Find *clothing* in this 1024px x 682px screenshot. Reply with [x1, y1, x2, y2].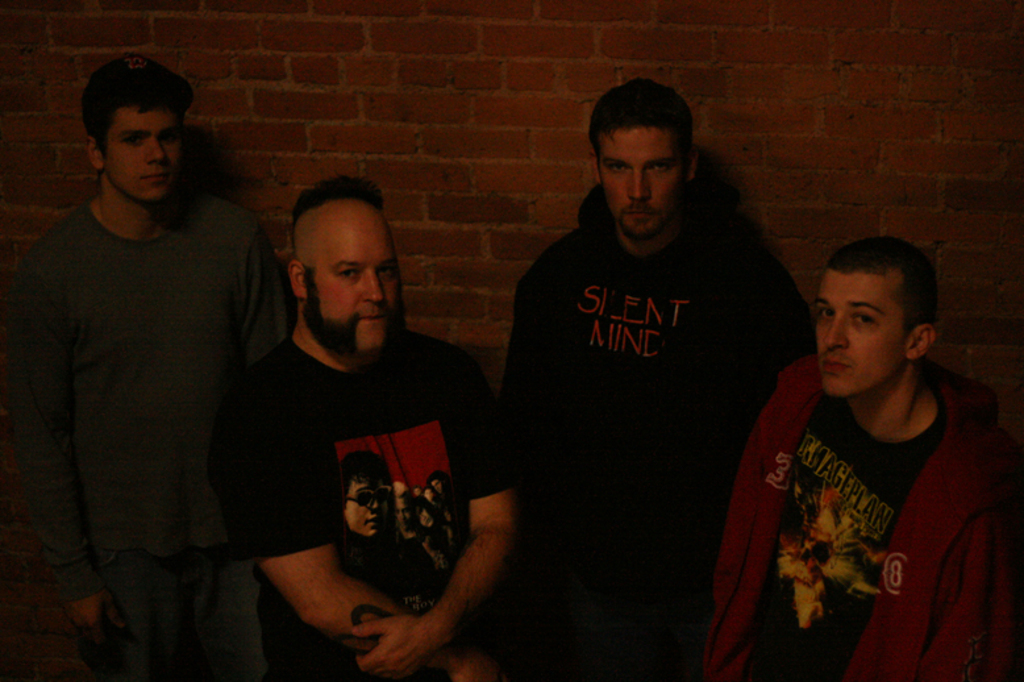
[233, 299, 505, 681].
